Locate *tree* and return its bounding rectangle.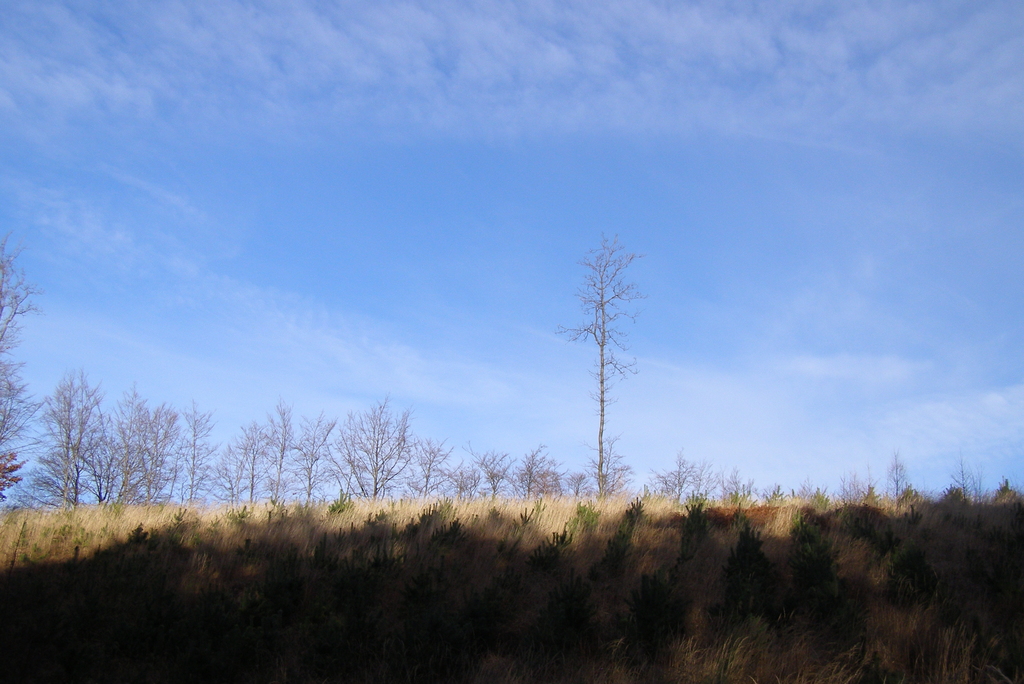
<box>465,436,513,506</box>.
